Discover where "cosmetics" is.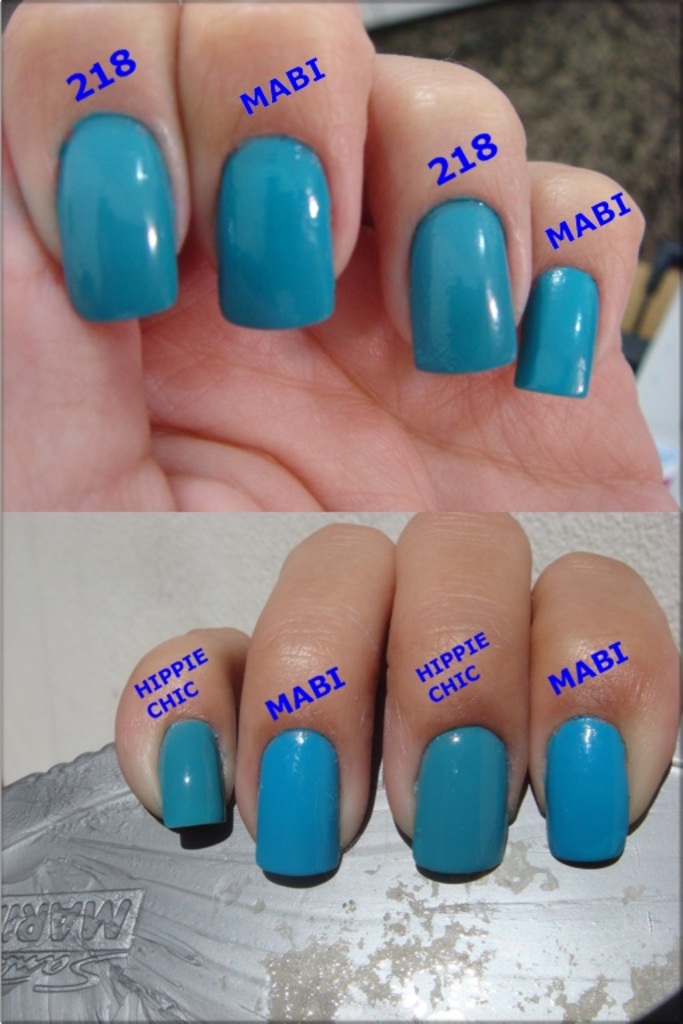
Discovered at locate(247, 716, 347, 889).
